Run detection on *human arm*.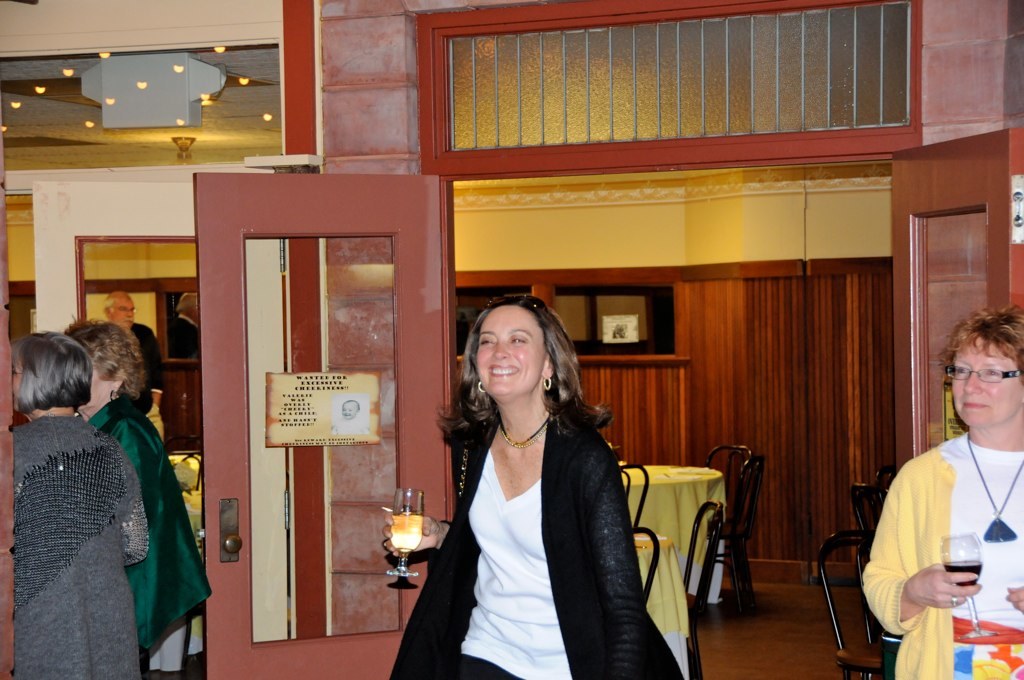
Result: (x1=379, y1=504, x2=456, y2=563).
